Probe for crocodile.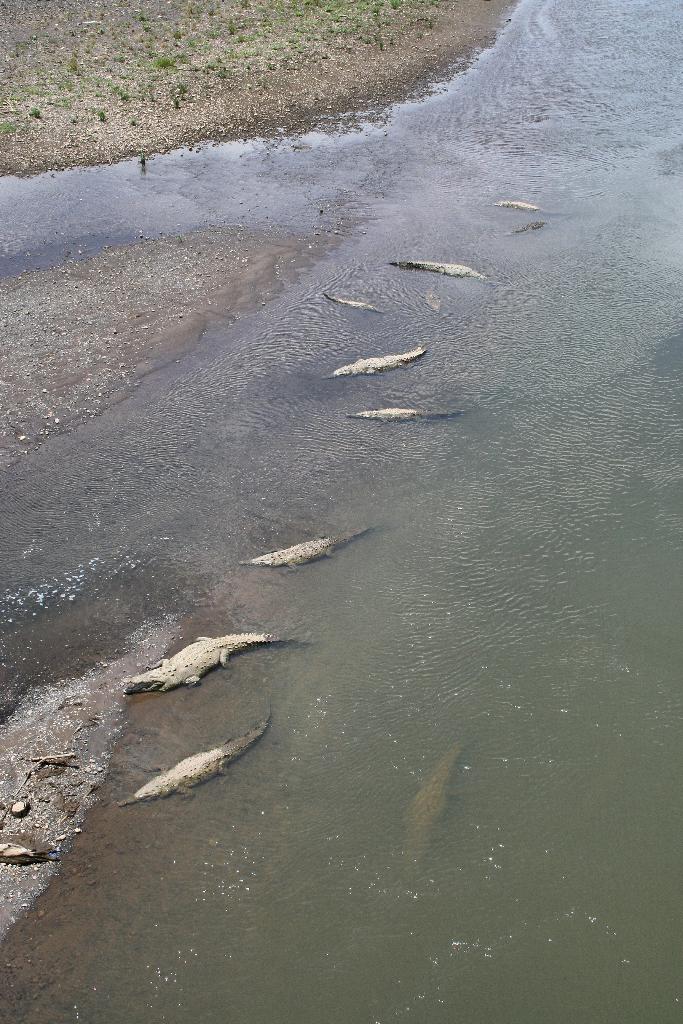
Probe result: (407, 733, 462, 882).
